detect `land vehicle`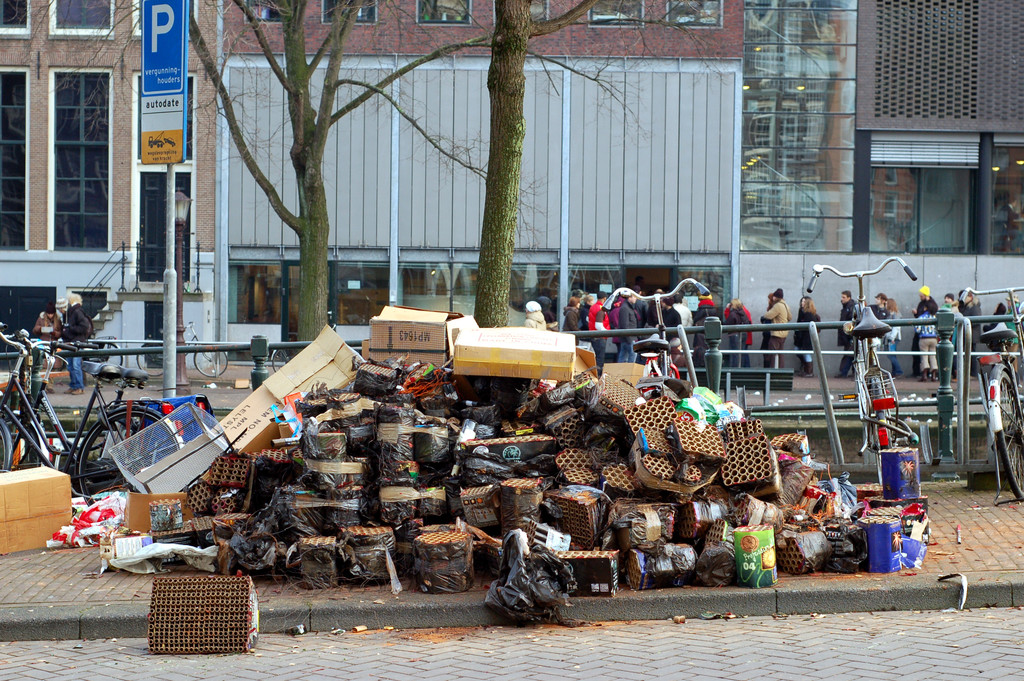
bbox(272, 346, 291, 375)
